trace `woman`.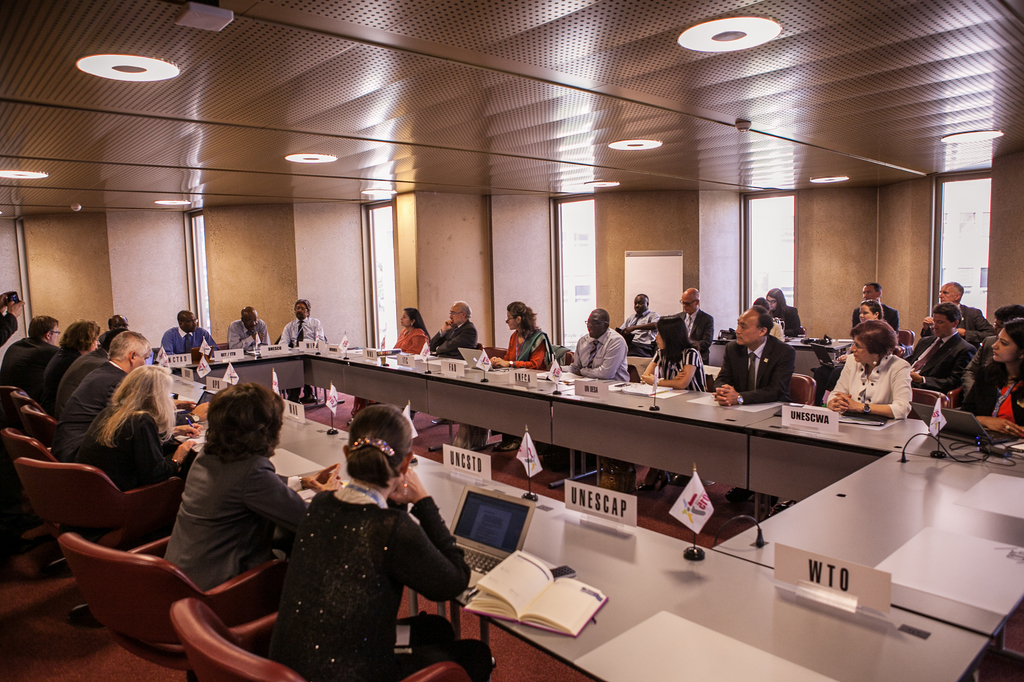
Traced to <region>166, 376, 346, 587</region>.
